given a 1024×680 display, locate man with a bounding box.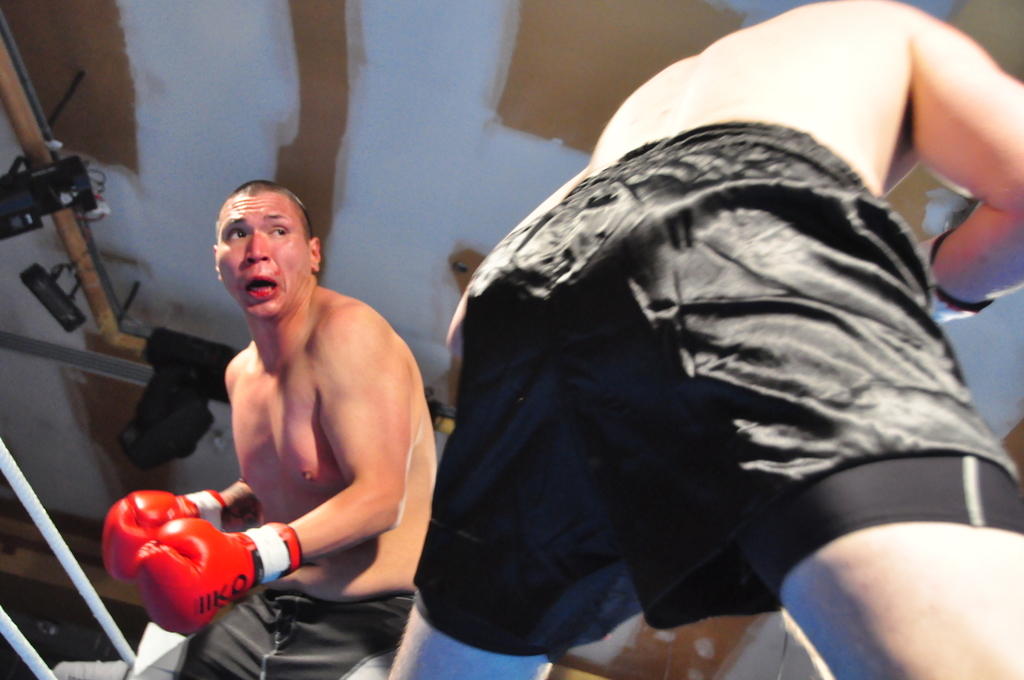
Located: 385,0,1023,679.
